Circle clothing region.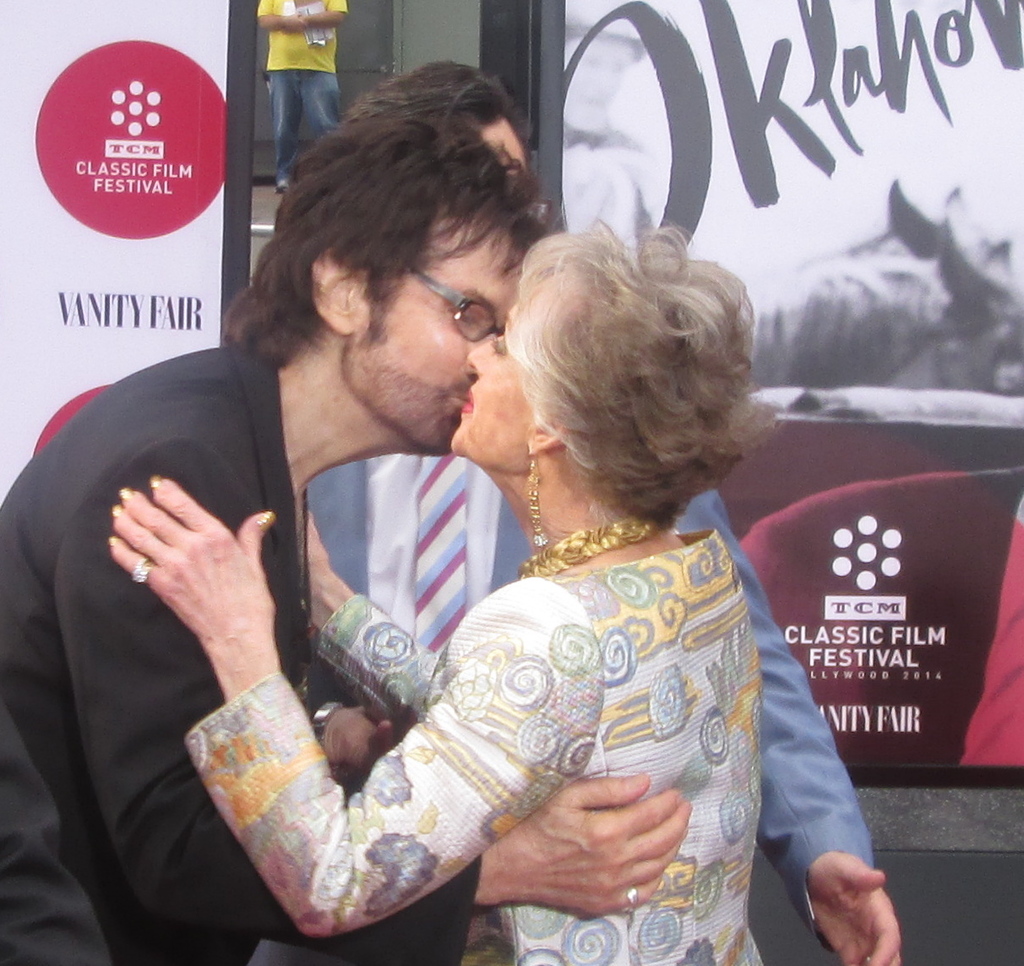
Region: (0, 335, 314, 965).
